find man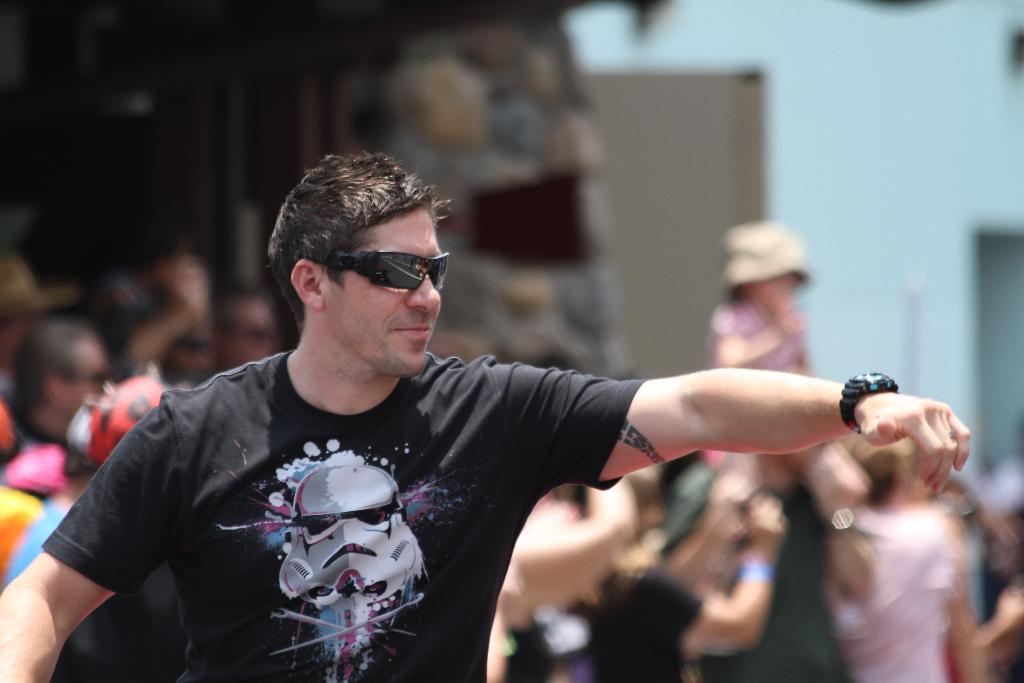
select_region(0, 146, 976, 682)
